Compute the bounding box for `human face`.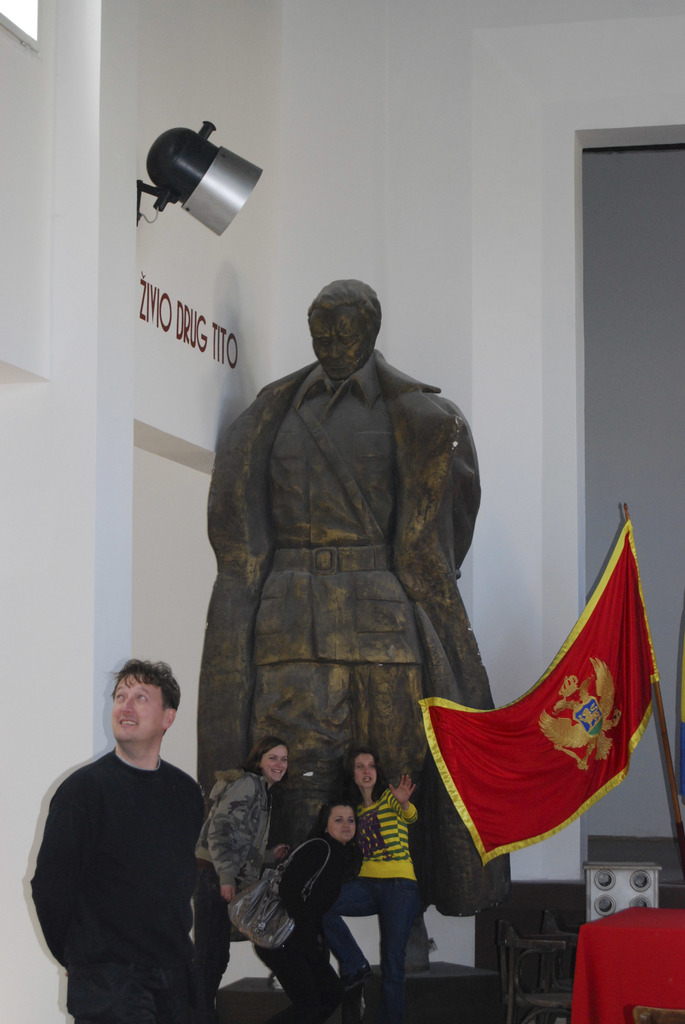
306:307:372:379.
